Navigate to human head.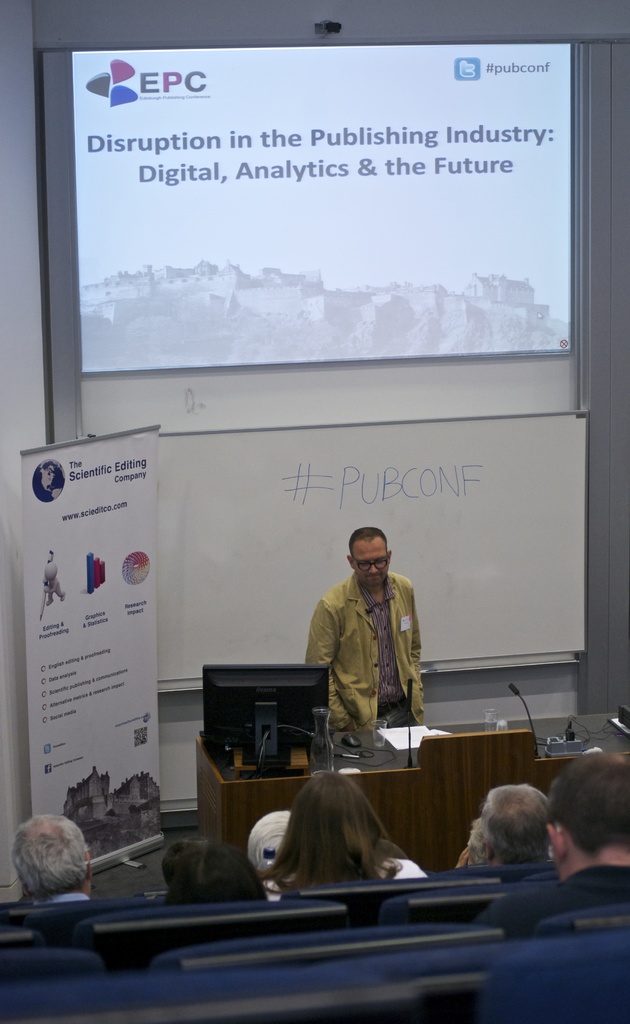
Navigation target: Rect(337, 527, 403, 596).
